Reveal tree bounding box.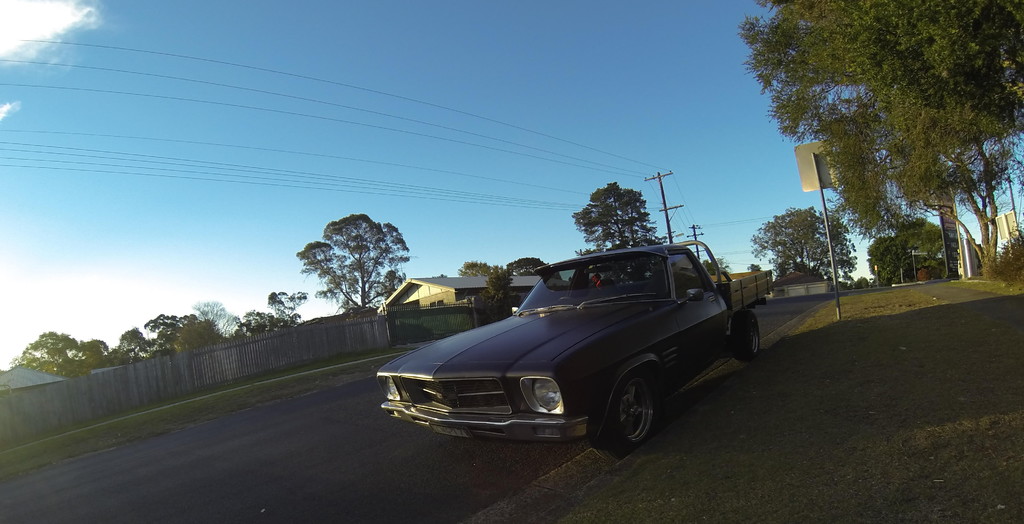
Revealed: BBox(267, 288, 312, 316).
